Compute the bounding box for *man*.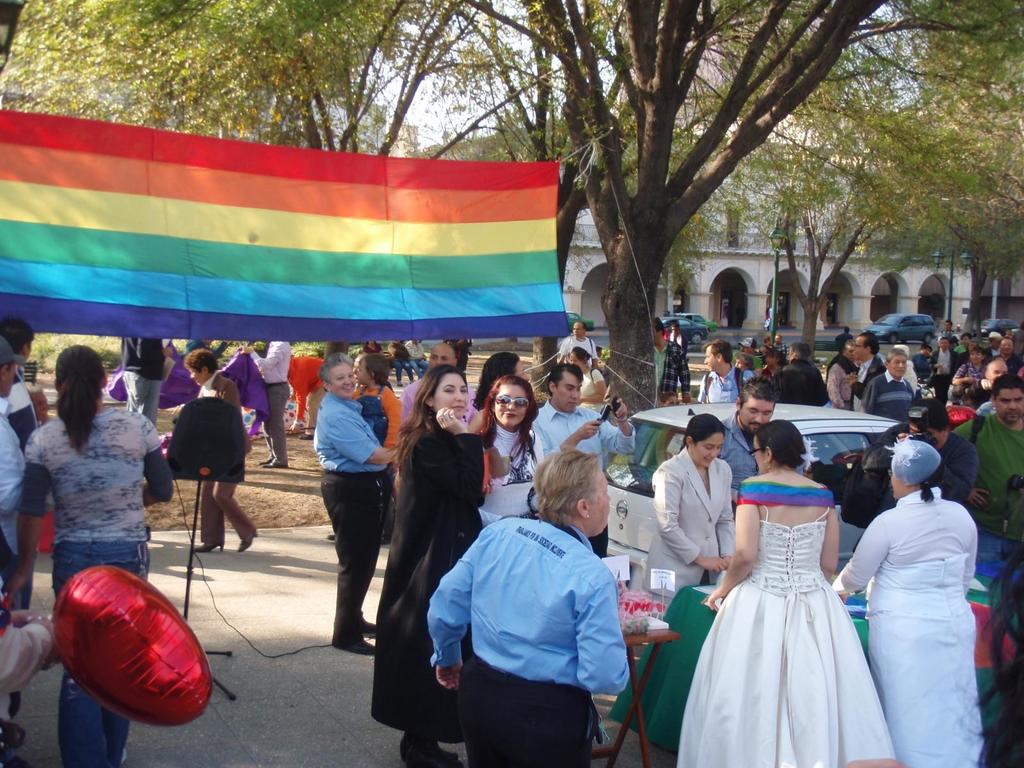
{"x1": 237, "y1": 337, "x2": 291, "y2": 470}.
